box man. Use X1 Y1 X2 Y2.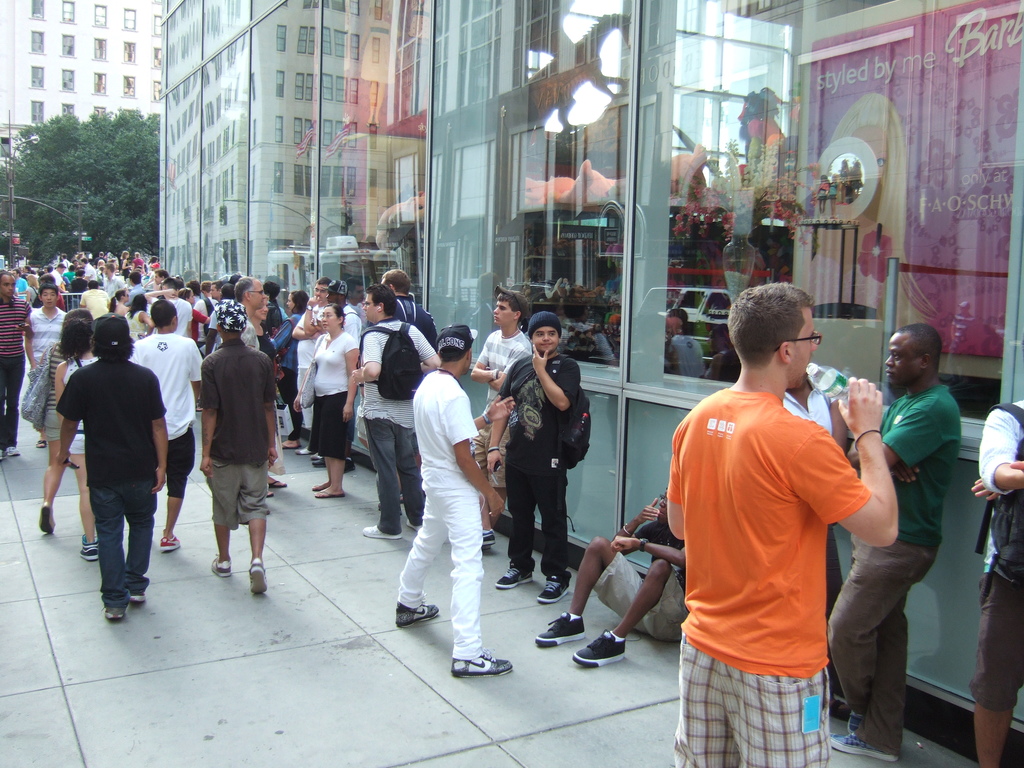
484 312 580 605.
